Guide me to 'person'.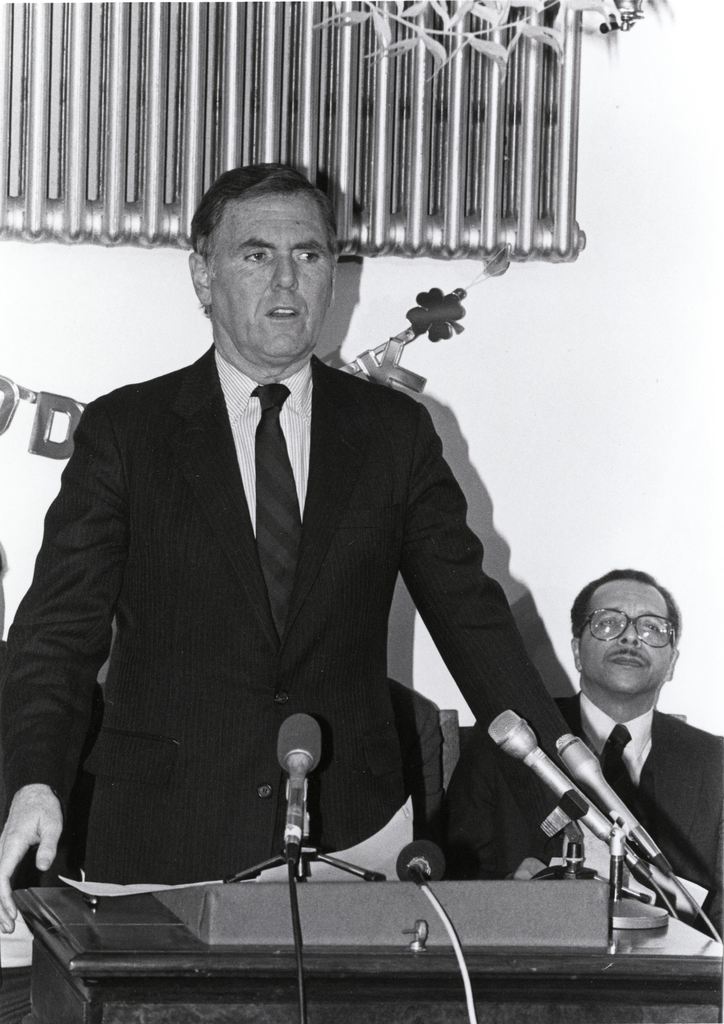
Guidance: [x1=428, y1=566, x2=723, y2=950].
